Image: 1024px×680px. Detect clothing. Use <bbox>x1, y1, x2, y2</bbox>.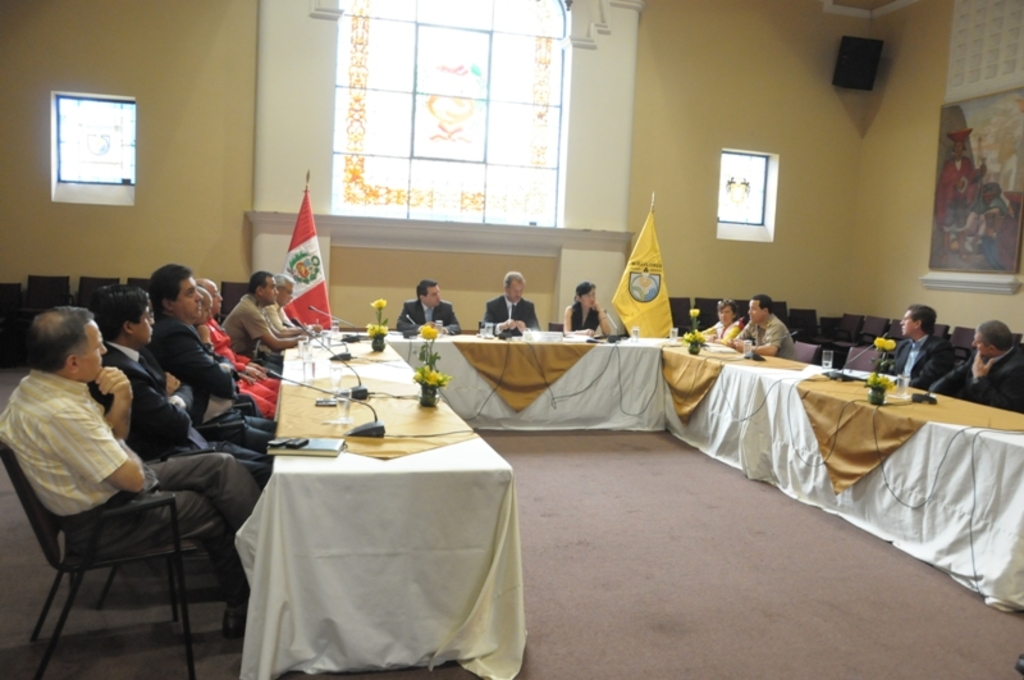
<bbox>228, 298, 287, 362</bbox>.
